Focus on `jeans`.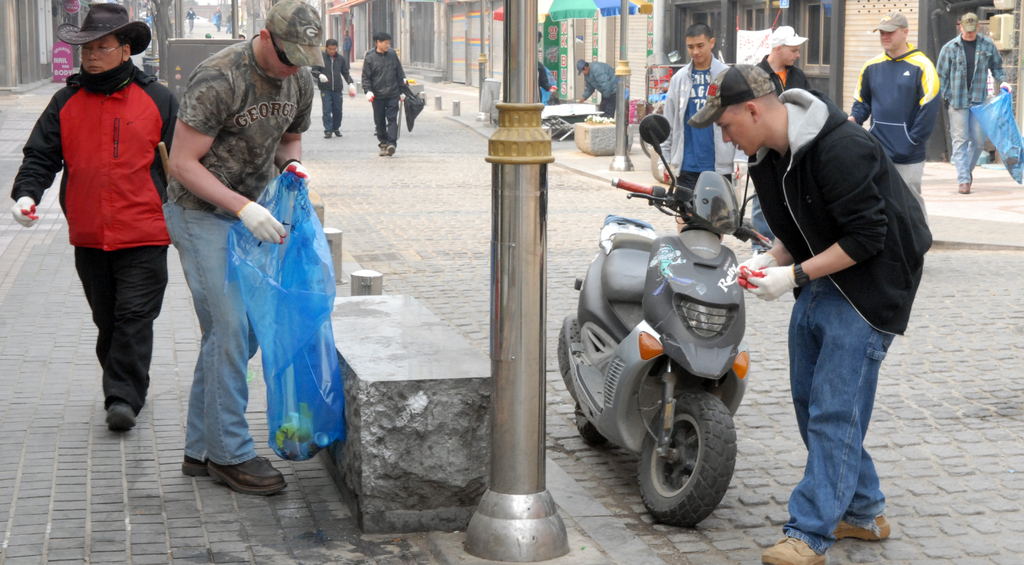
Focused at box=[778, 283, 901, 553].
